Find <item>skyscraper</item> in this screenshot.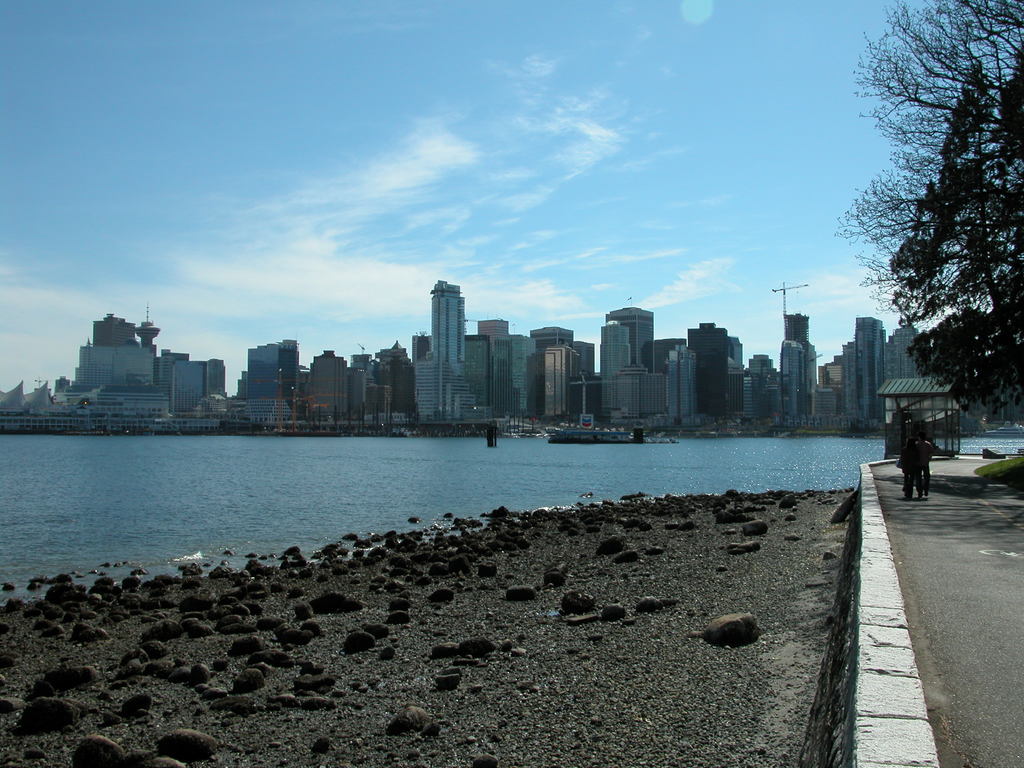
The bounding box for <item>skyscraper</item> is pyautogui.locateOnScreen(312, 353, 347, 421).
